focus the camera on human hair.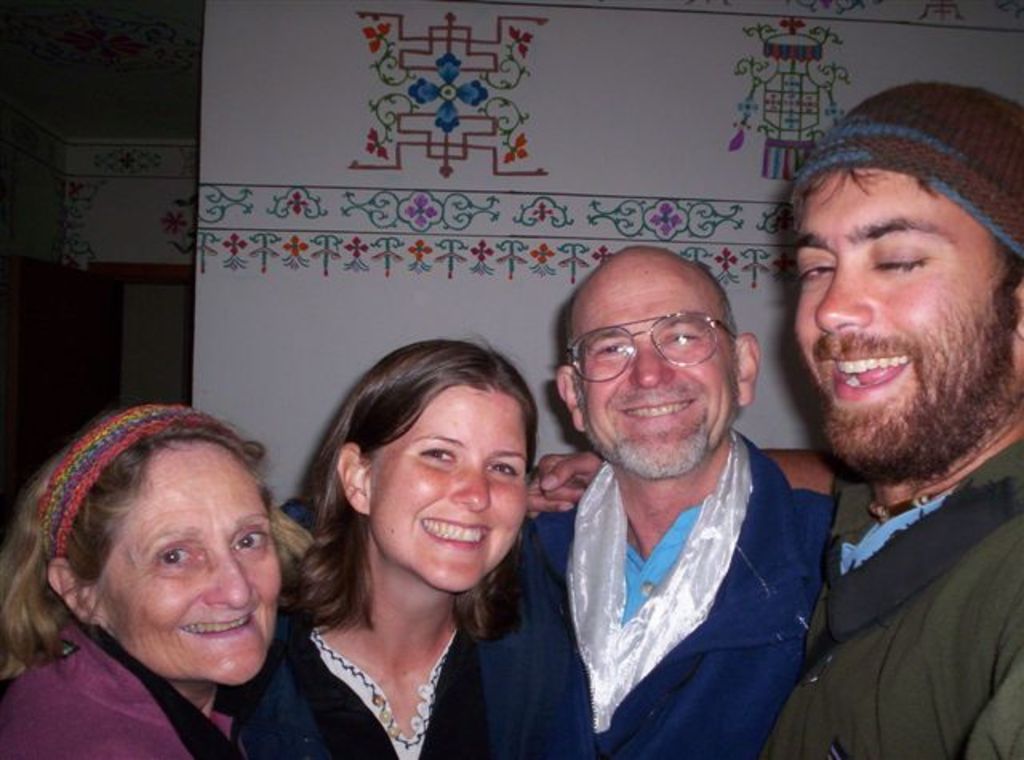
Focus region: [left=792, top=152, right=1022, bottom=314].
